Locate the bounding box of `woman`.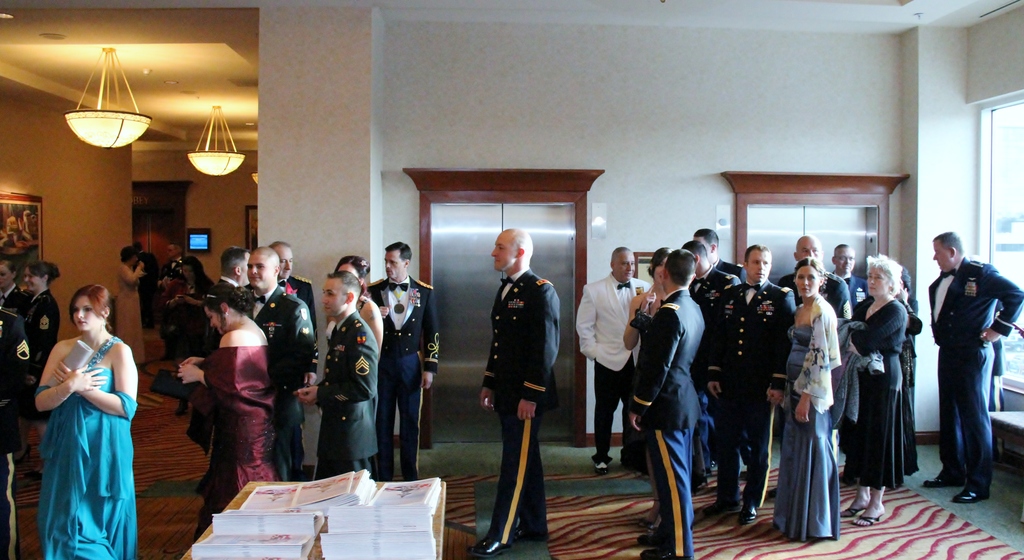
Bounding box: {"x1": 177, "y1": 284, "x2": 276, "y2": 531}.
